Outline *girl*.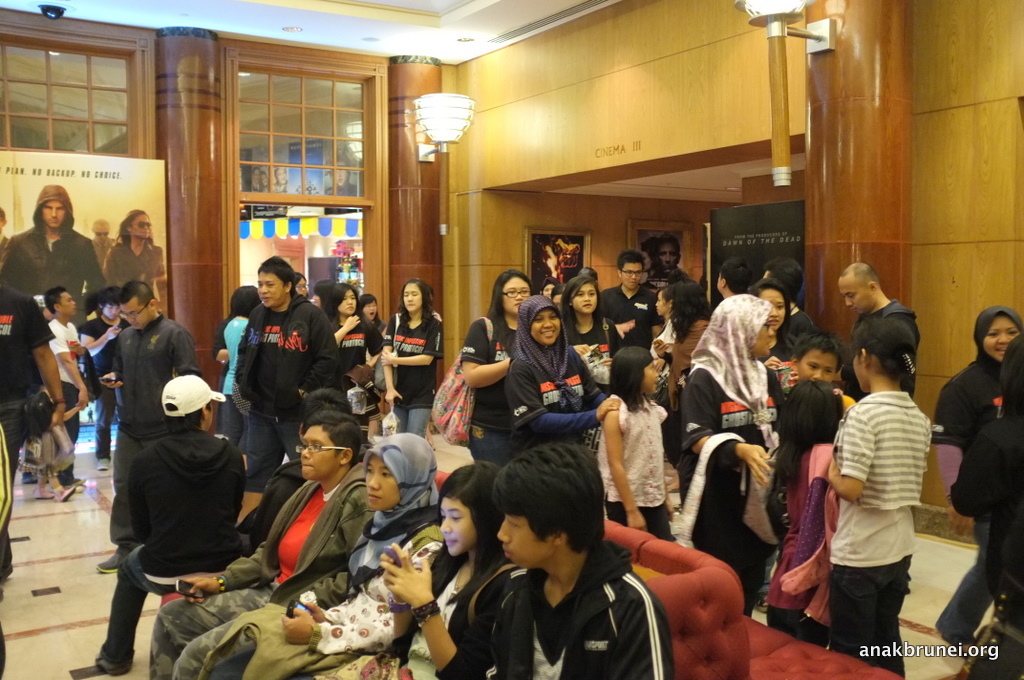
Outline: pyautogui.locateOnScreen(316, 278, 402, 426).
